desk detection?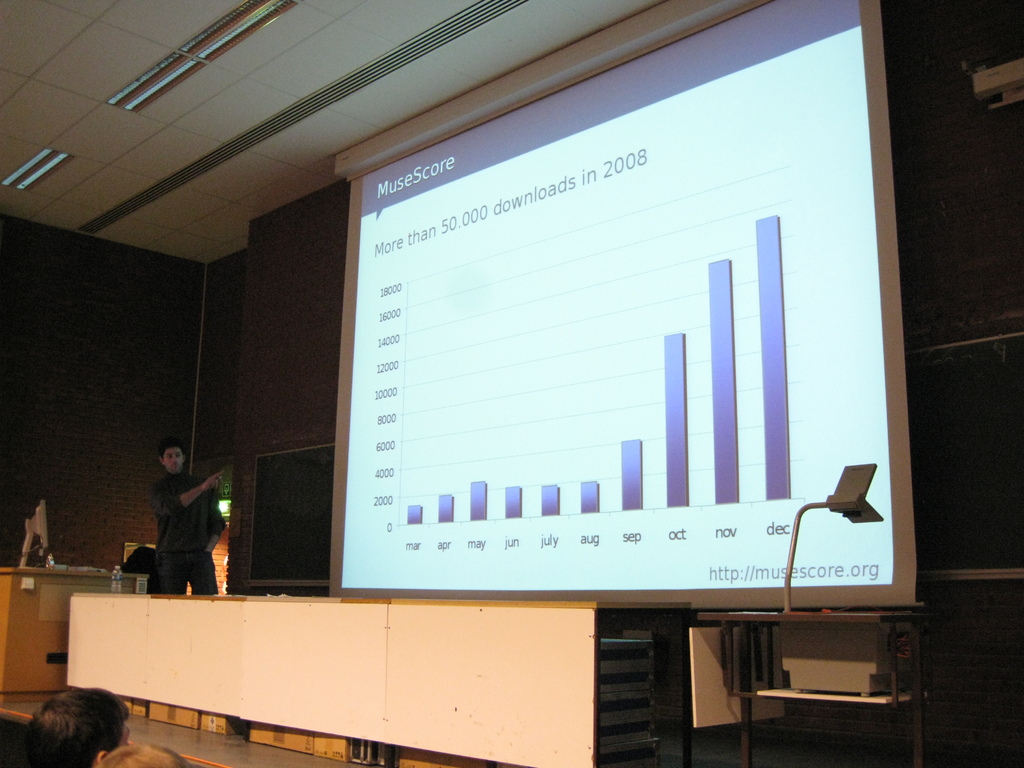
<bbox>0, 564, 148, 703</bbox>
